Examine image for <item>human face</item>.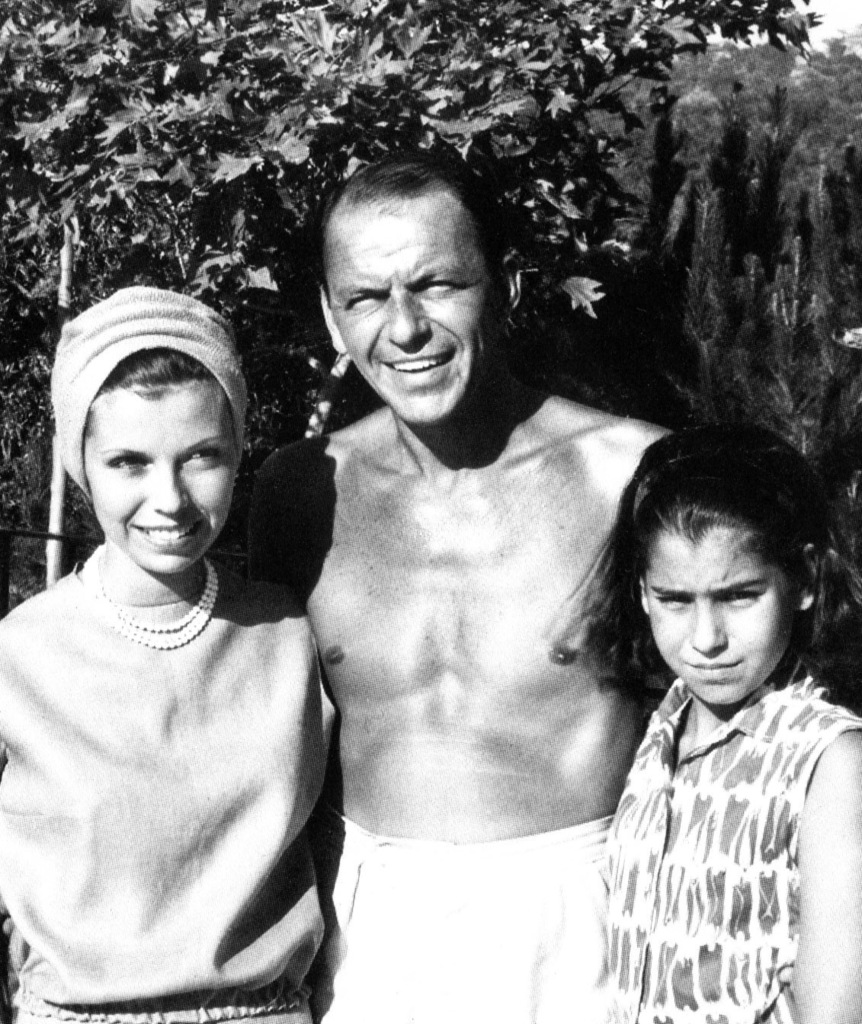
Examination result: [325, 206, 492, 425].
